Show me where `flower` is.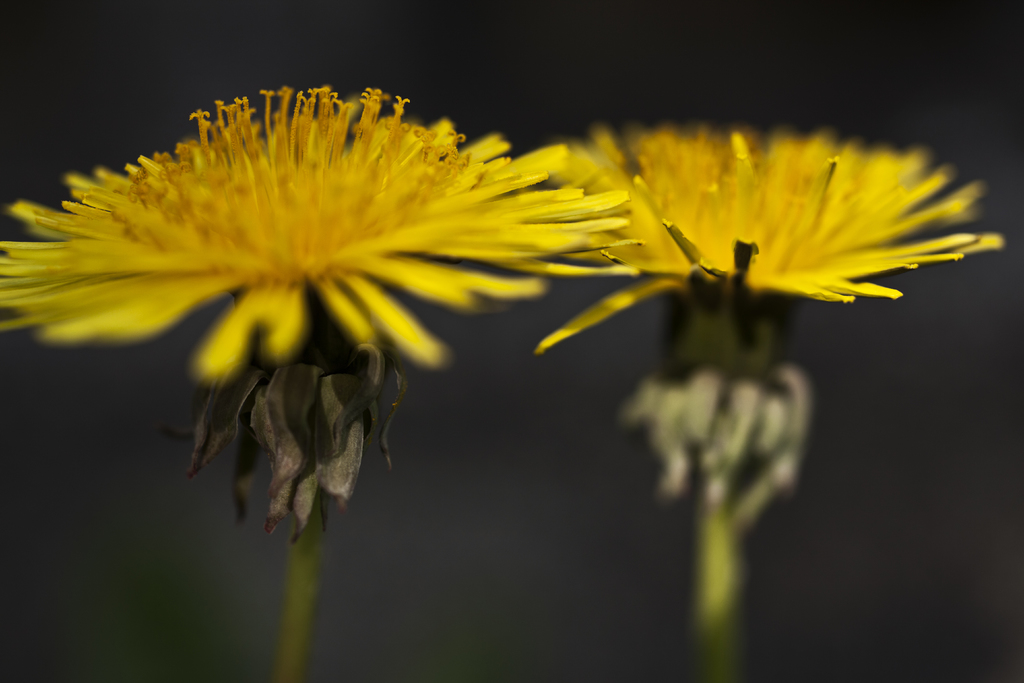
`flower` is at (x1=0, y1=81, x2=632, y2=395).
